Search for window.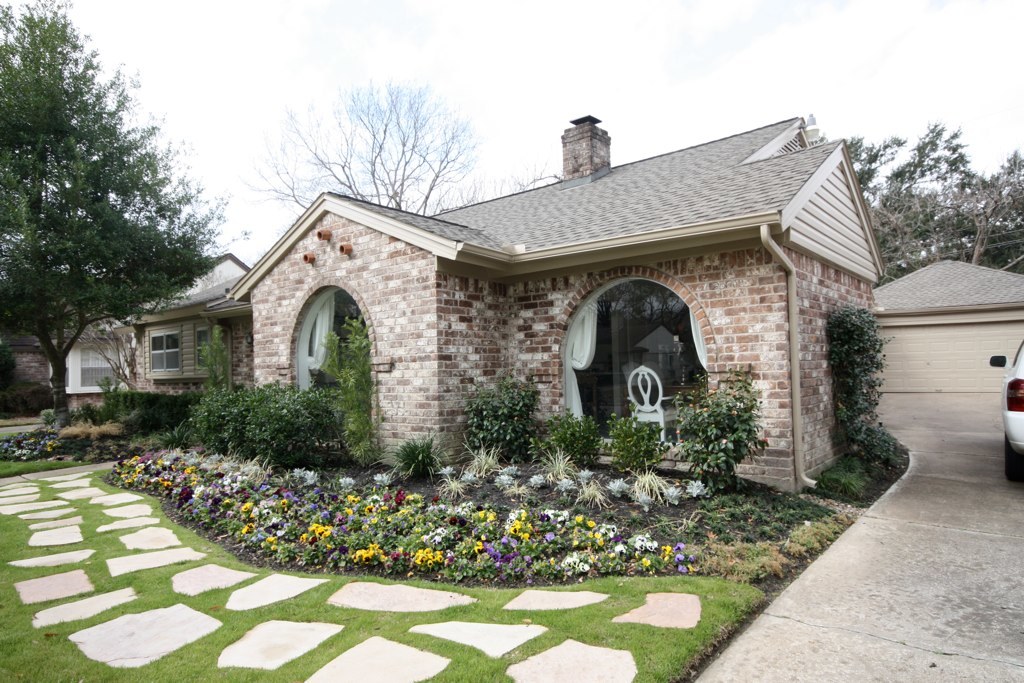
Found at Rect(79, 344, 123, 389).
